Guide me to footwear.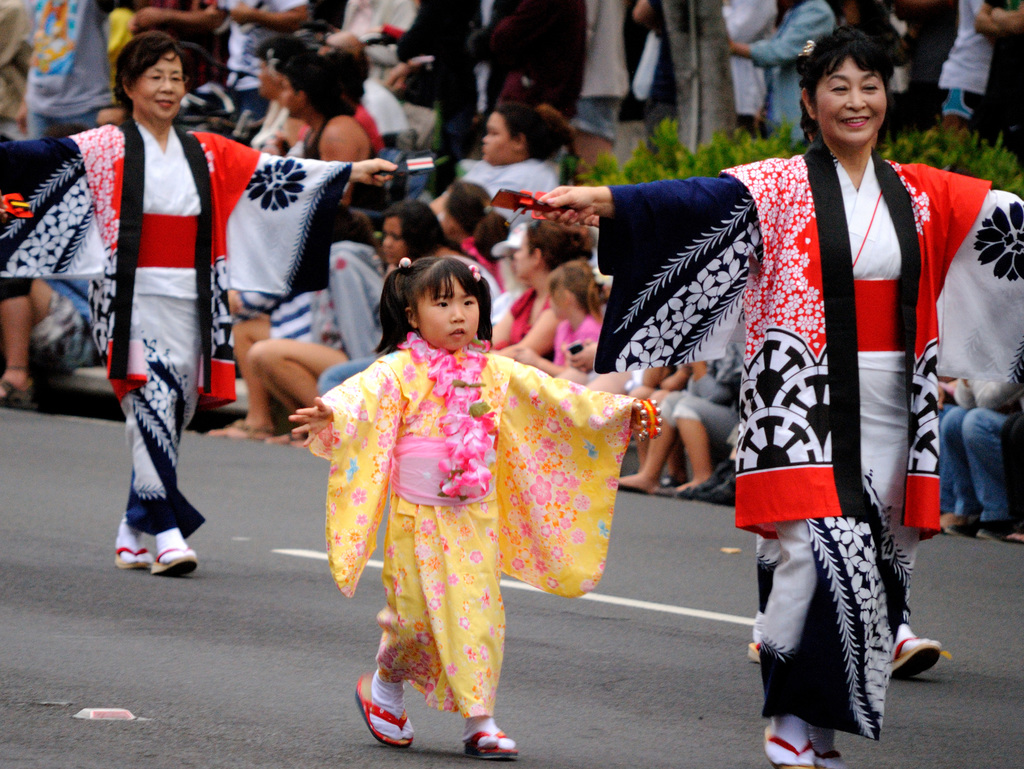
Guidance: (x1=747, y1=642, x2=760, y2=661).
